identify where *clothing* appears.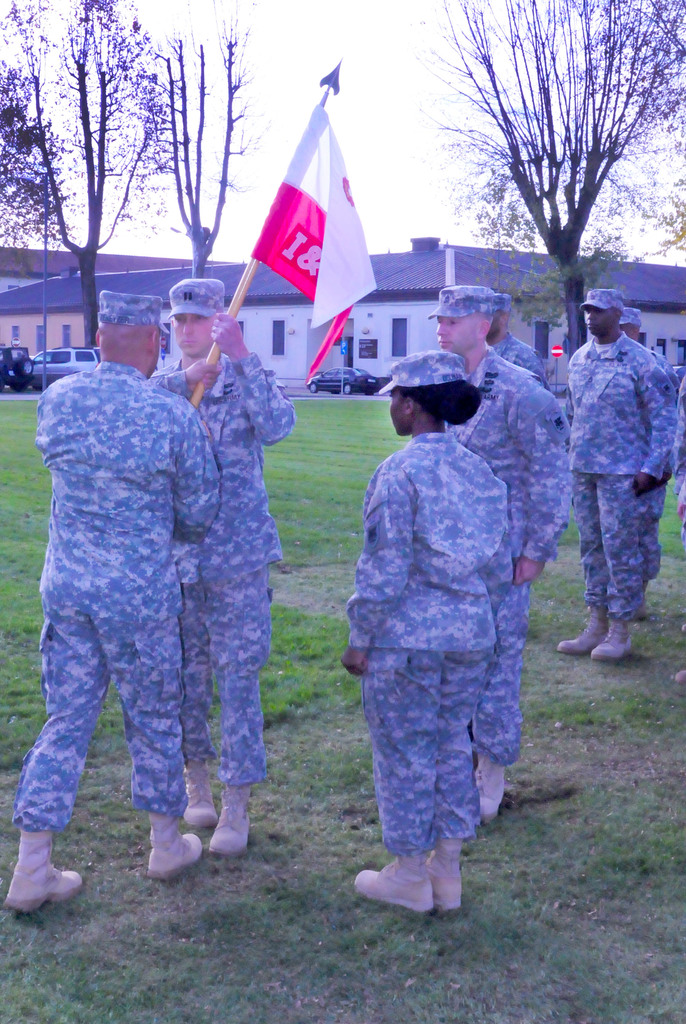
Appears at crop(447, 343, 566, 766).
